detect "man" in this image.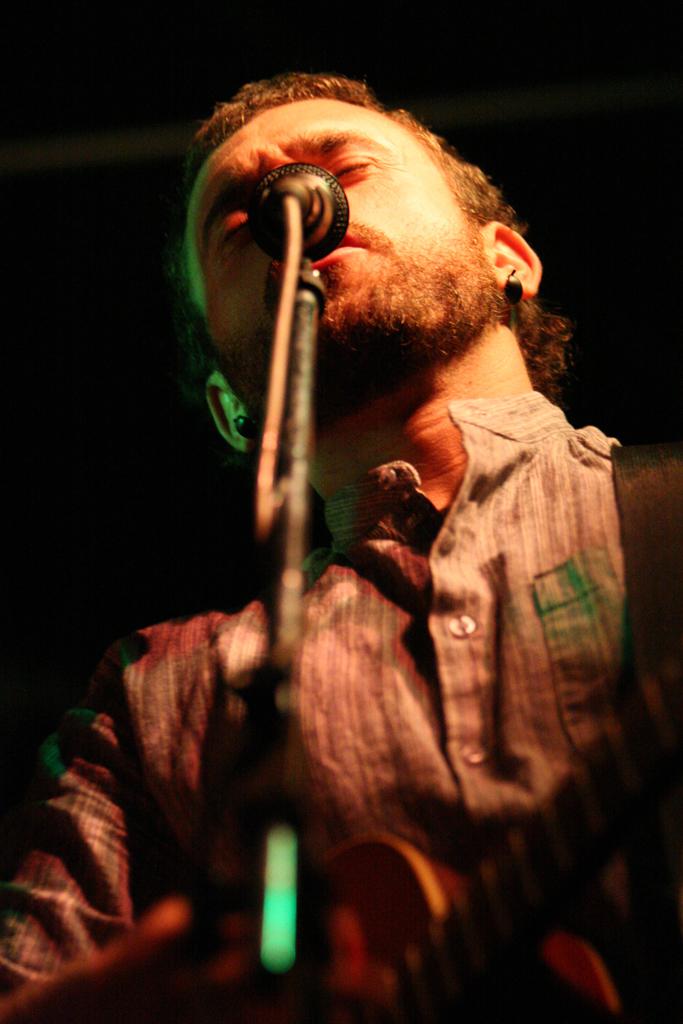
Detection: 0 85 682 1023.
